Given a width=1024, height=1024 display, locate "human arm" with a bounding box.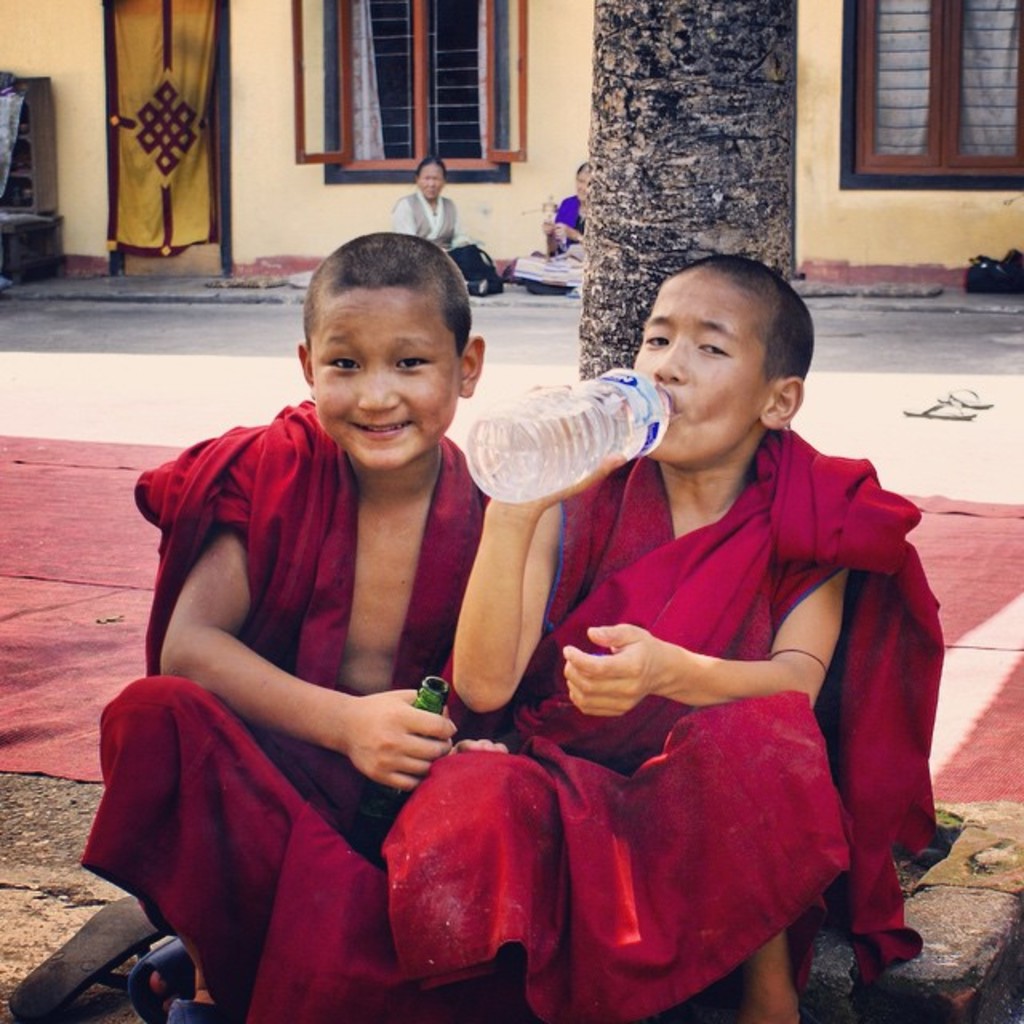
Located: x1=158, y1=509, x2=466, y2=811.
